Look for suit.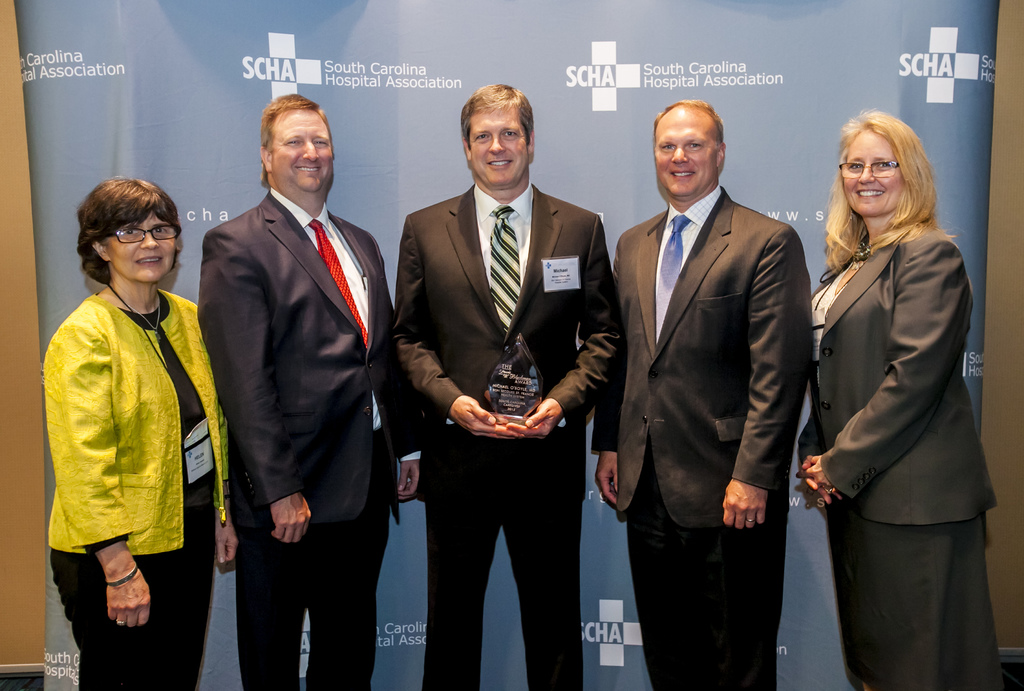
Found: {"left": 392, "top": 77, "right": 616, "bottom": 690}.
